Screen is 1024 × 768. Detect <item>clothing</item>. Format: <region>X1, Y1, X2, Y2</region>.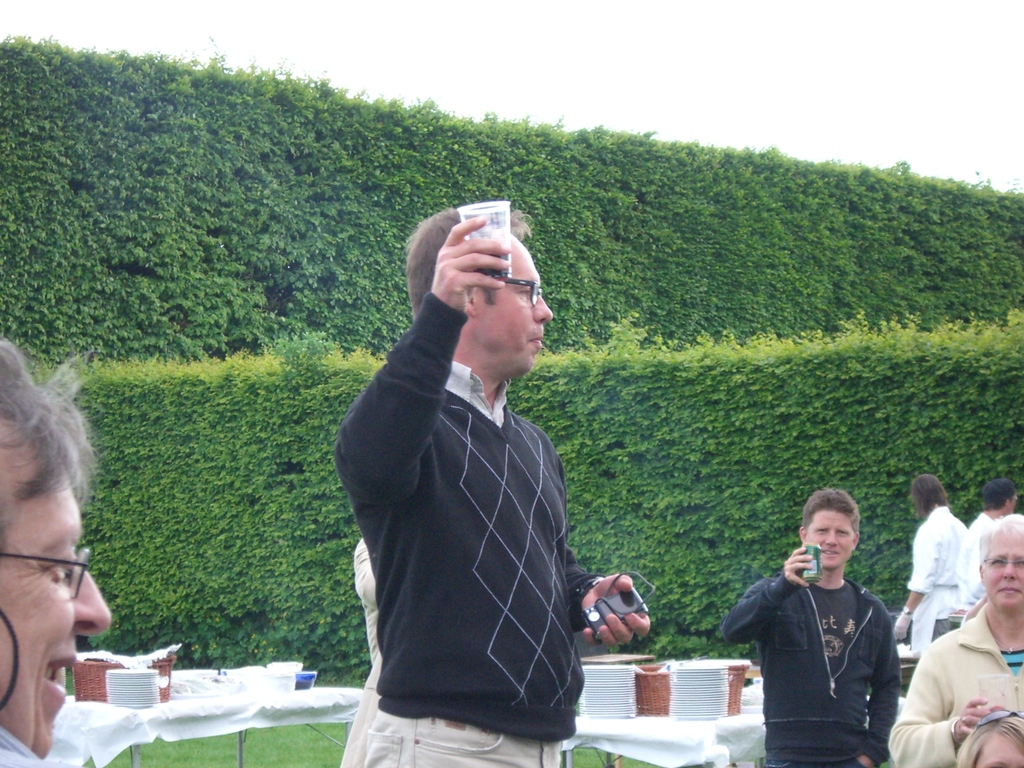
<region>320, 286, 598, 767</region>.
